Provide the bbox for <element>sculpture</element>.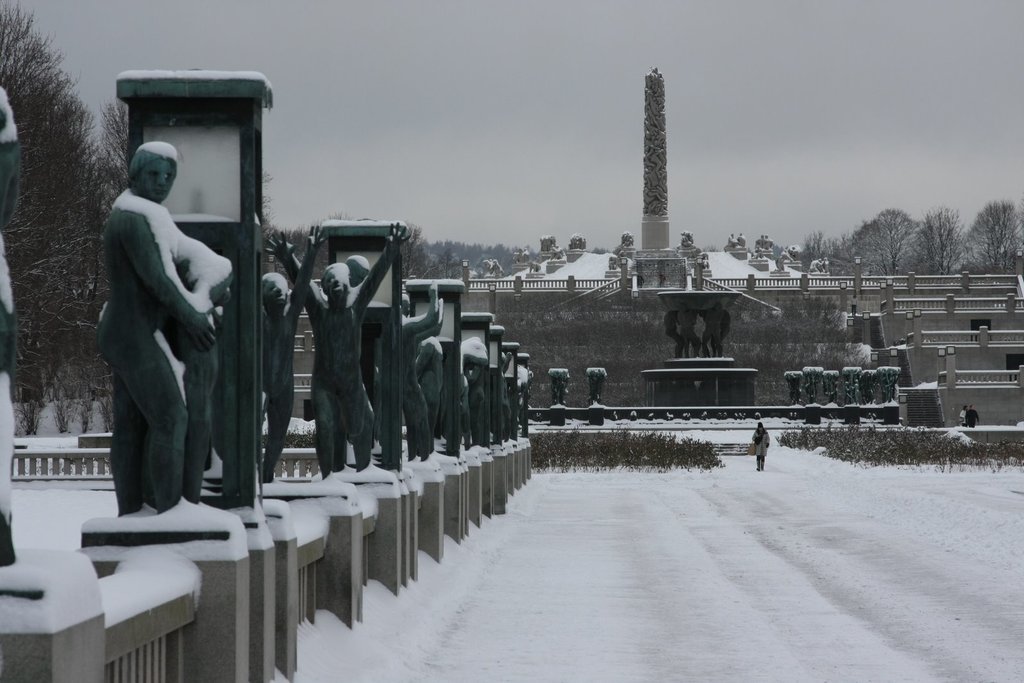
rect(456, 338, 495, 485).
